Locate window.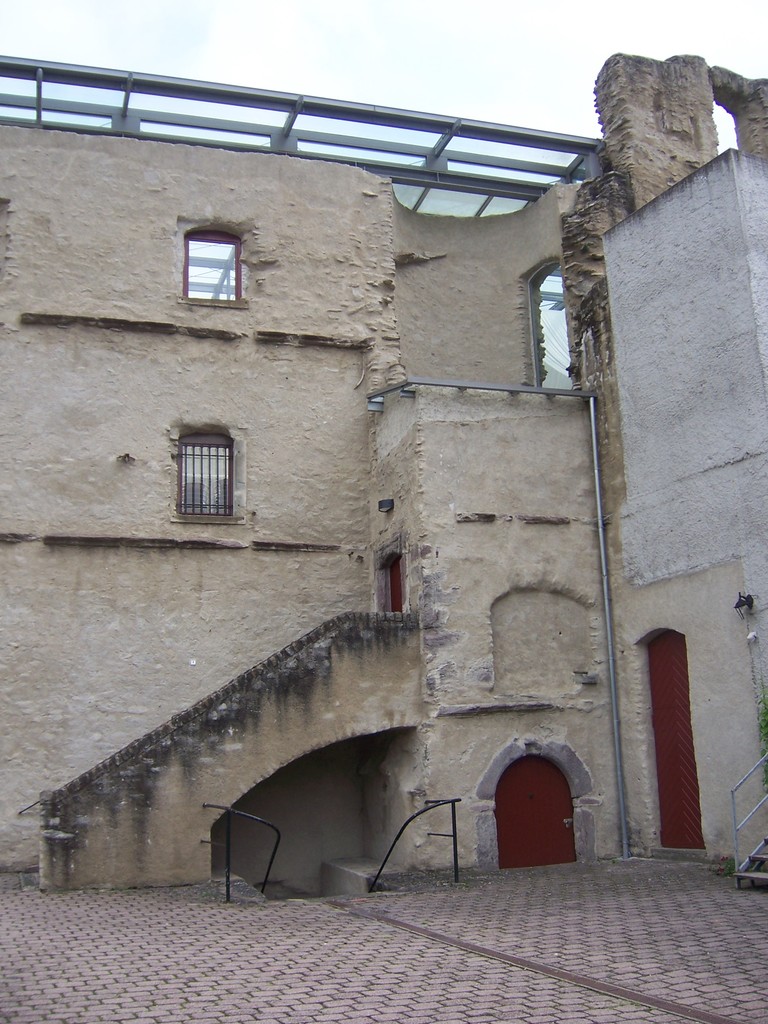
Bounding box: x1=180, y1=233, x2=247, y2=302.
